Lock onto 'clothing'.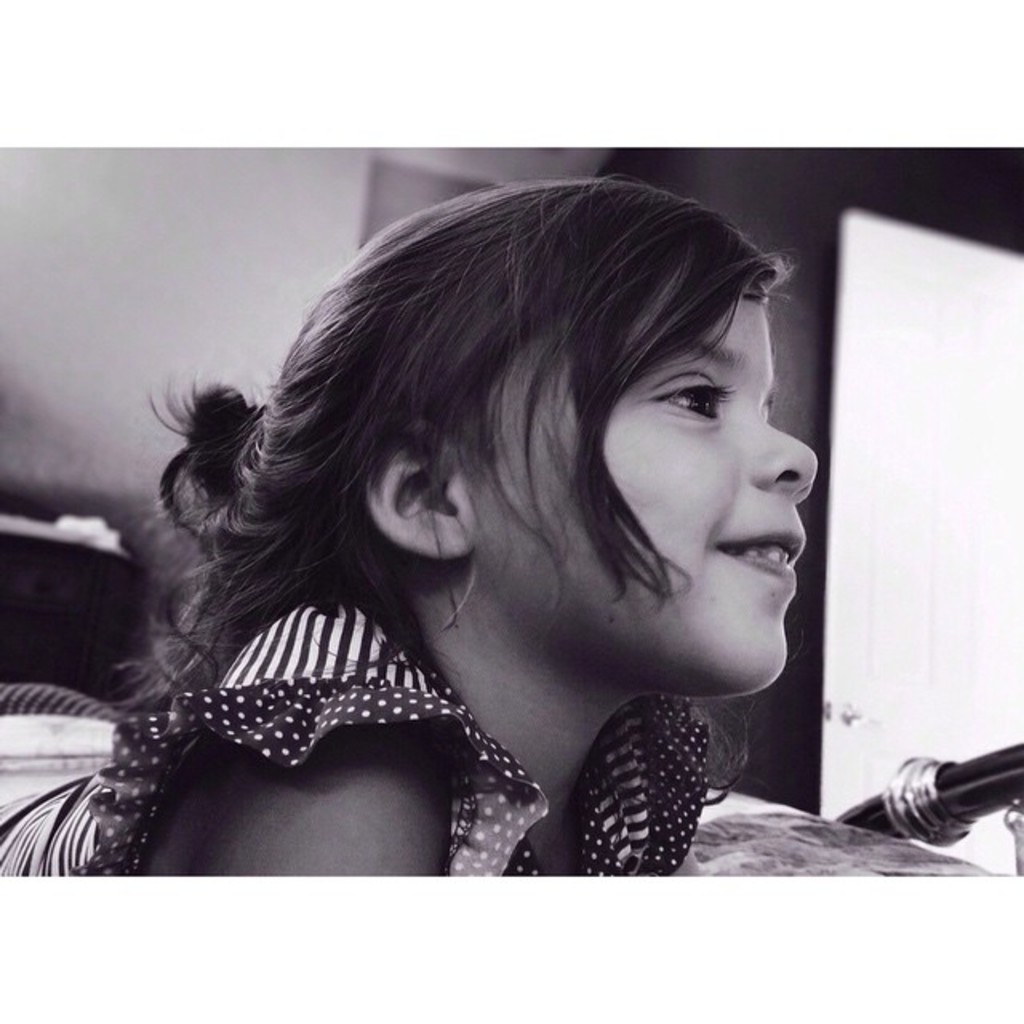
Locked: [left=67, top=606, right=867, bottom=878].
